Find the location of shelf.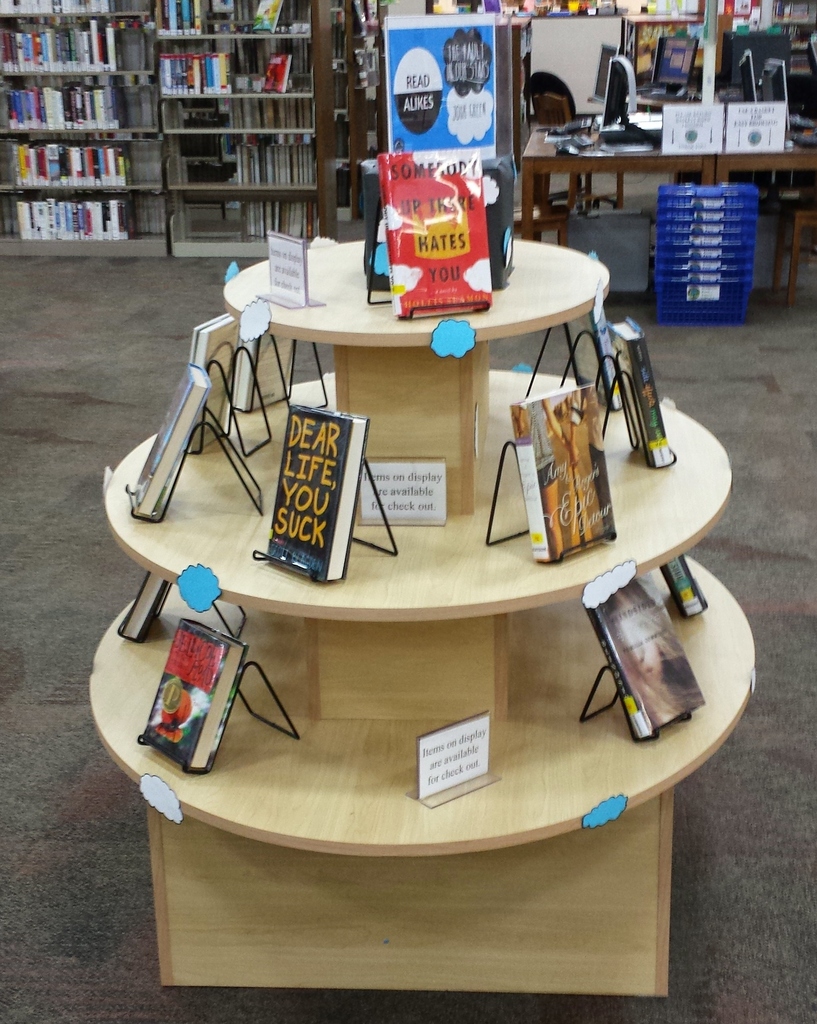
Location: 0/133/139/200.
